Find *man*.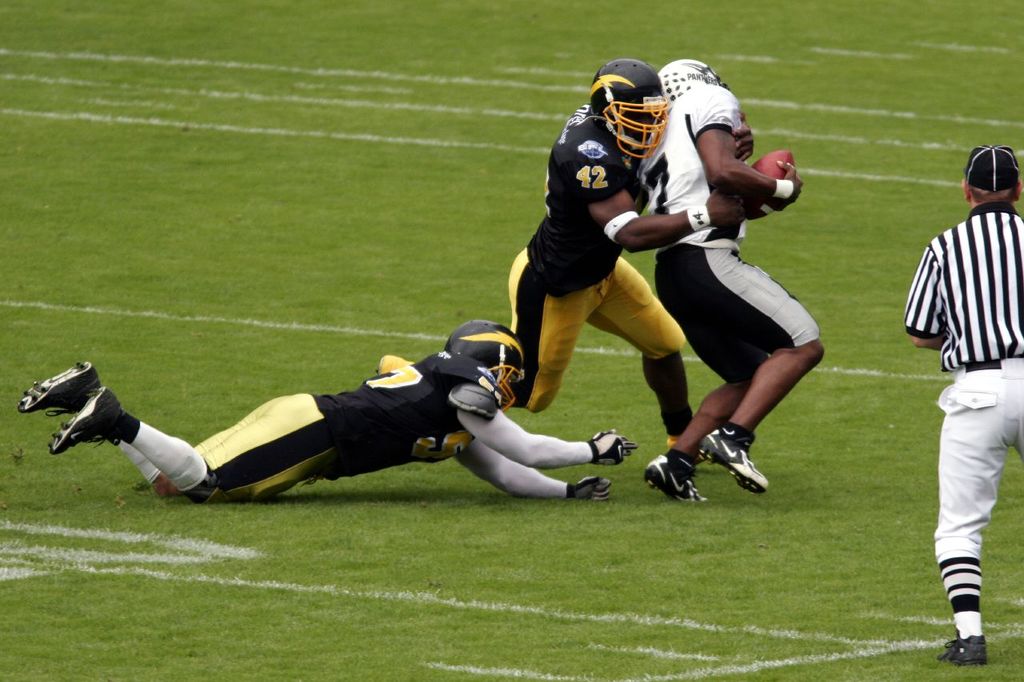
<region>16, 325, 638, 498</region>.
